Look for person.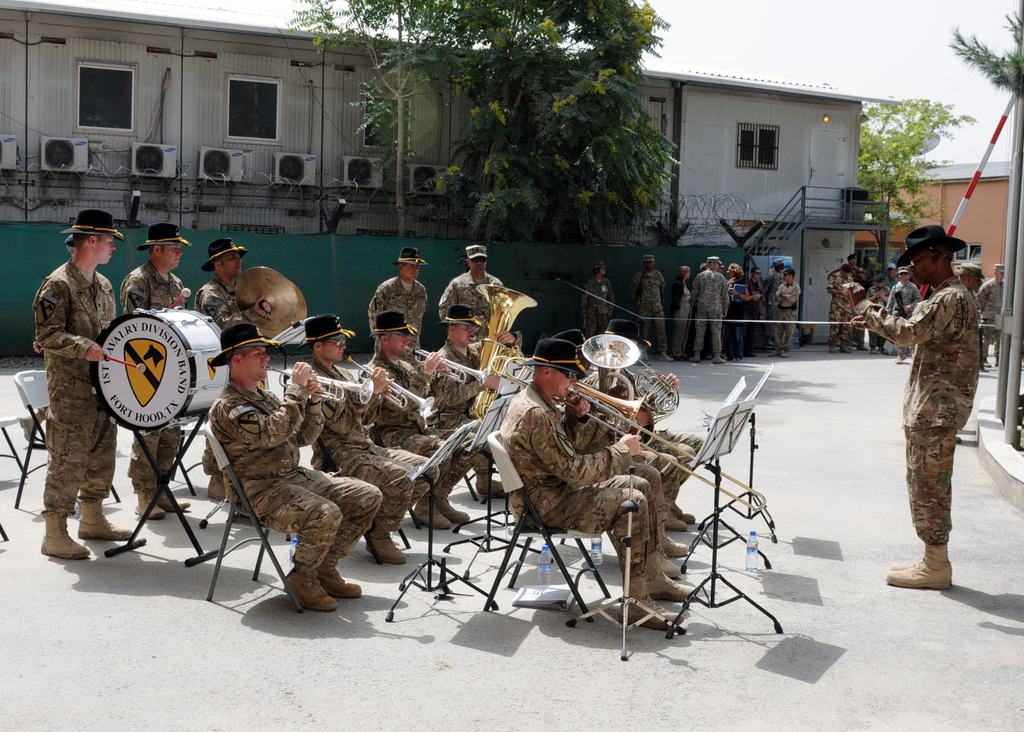
Found: <bbox>439, 244, 516, 363</bbox>.
